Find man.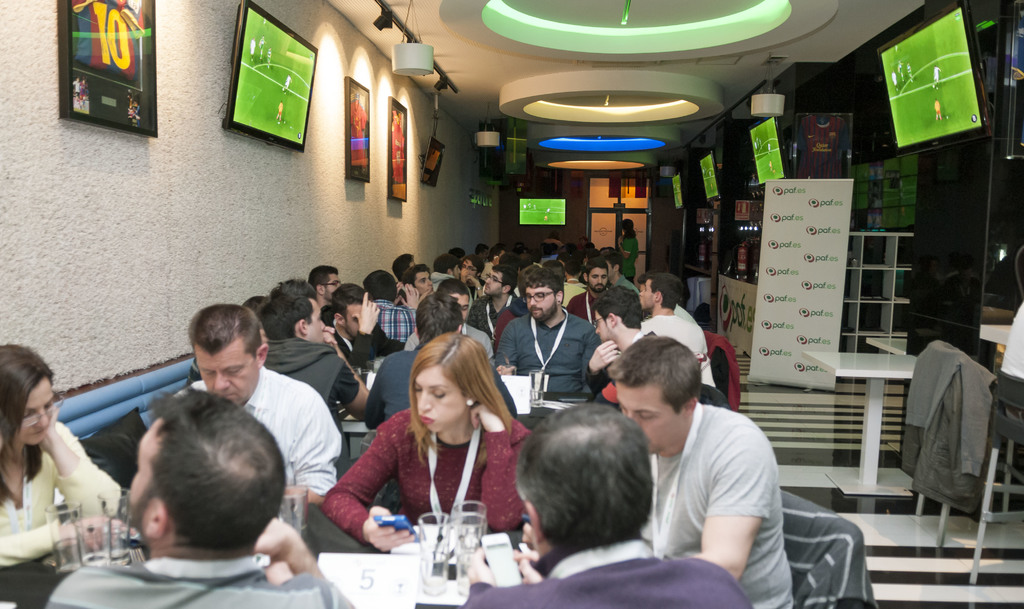
l=362, t=295, r=522, b=437.
